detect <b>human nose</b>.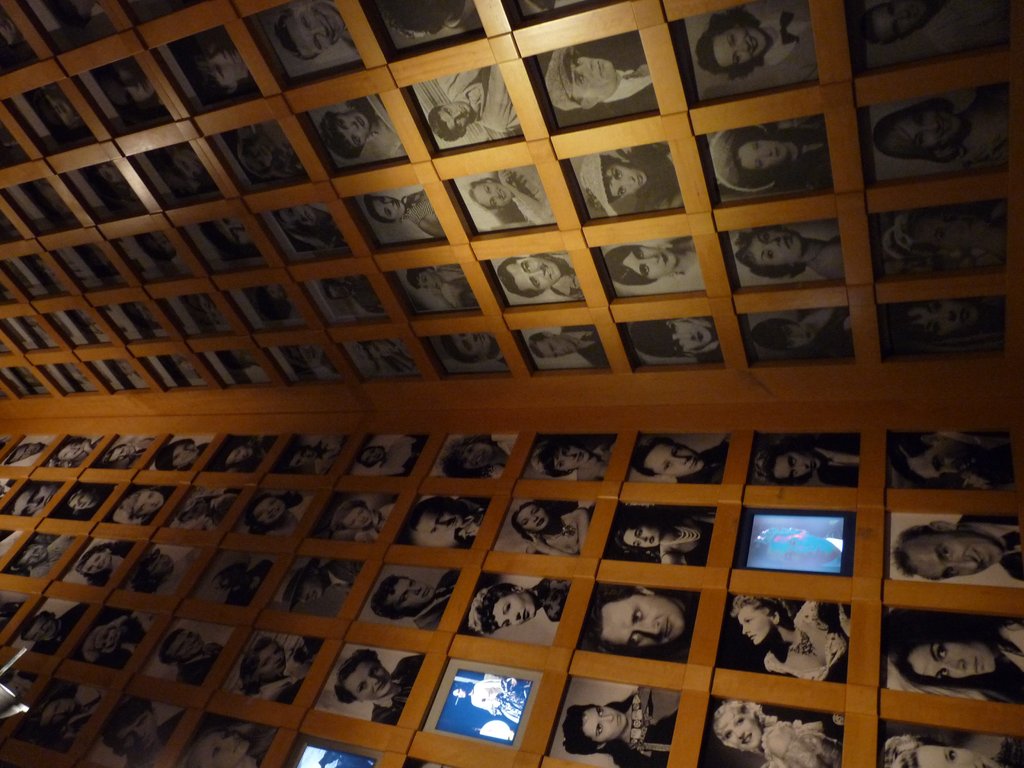
Detected at [939,661,966,672].
